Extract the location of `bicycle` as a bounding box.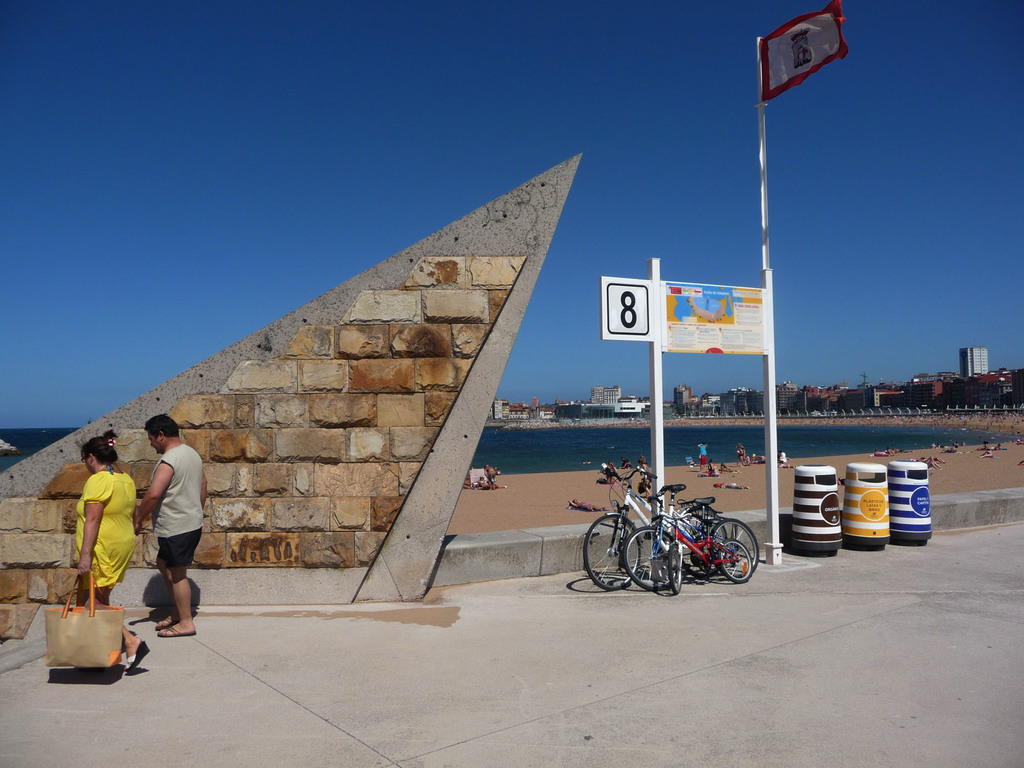
rect(653, 511, 751, 588).
